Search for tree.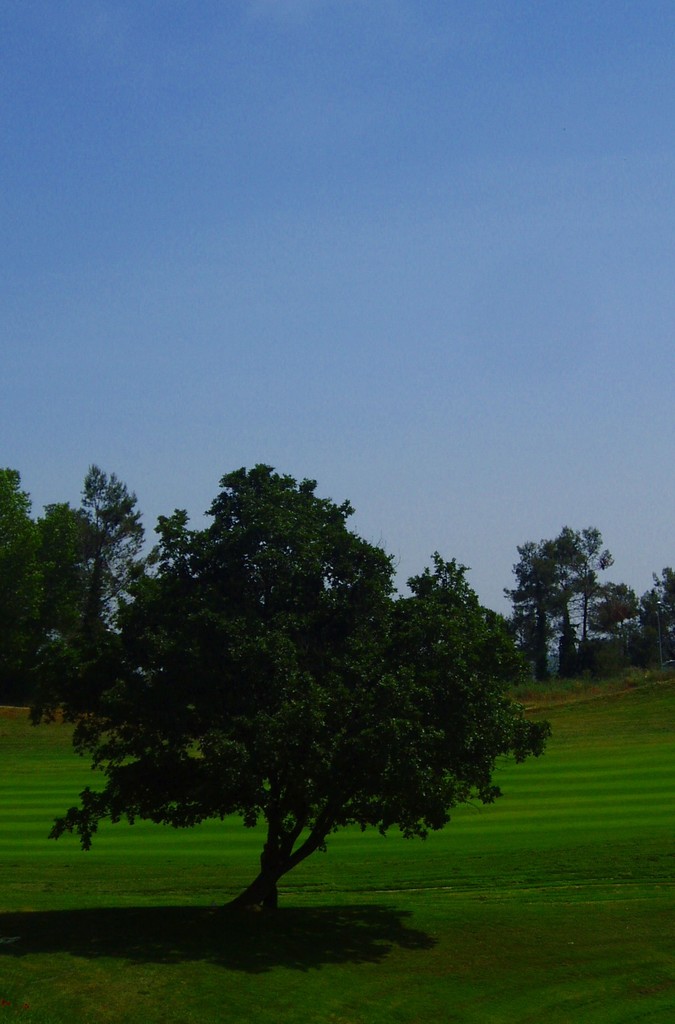
Found at [627,566,674,675].
